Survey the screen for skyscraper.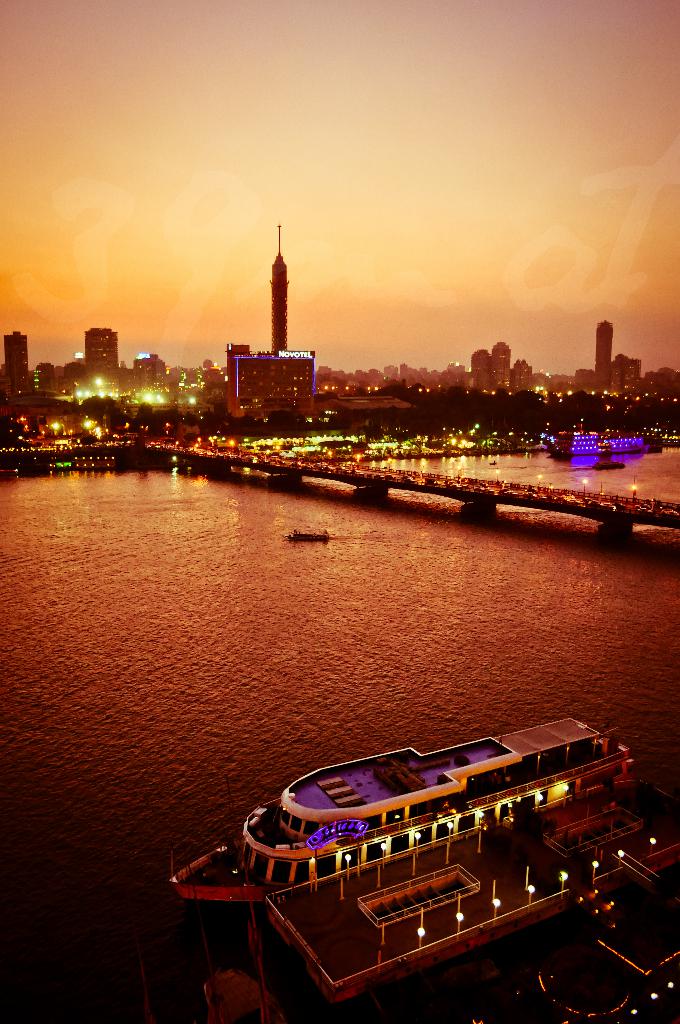
Survey found: select_region(0, 328, 43, 388).
